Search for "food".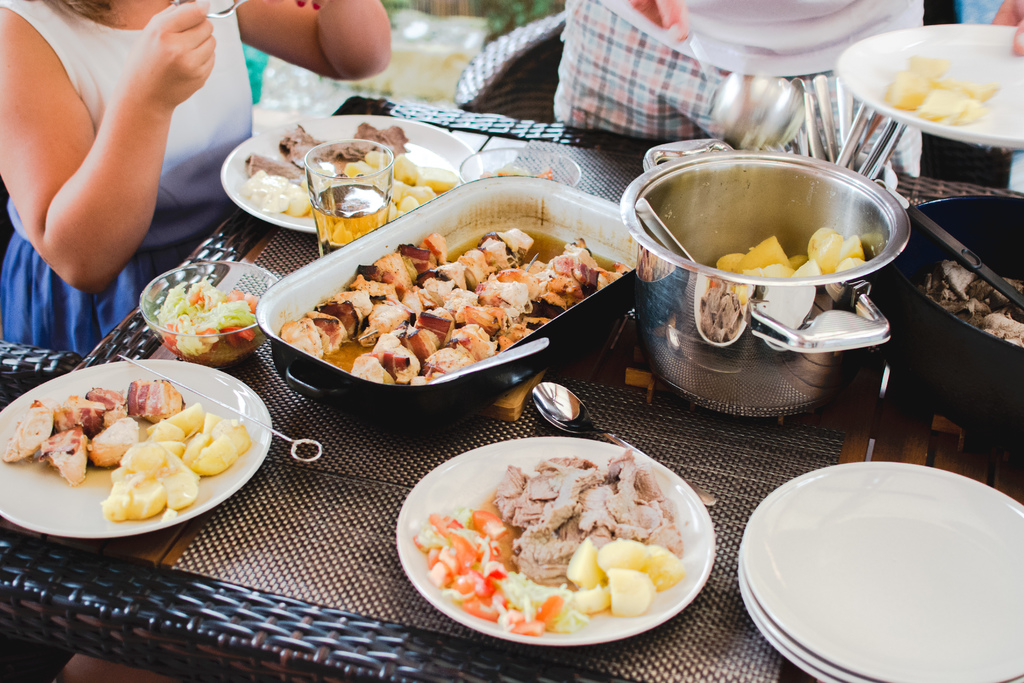
Found at 155, 277, 263, 359.
